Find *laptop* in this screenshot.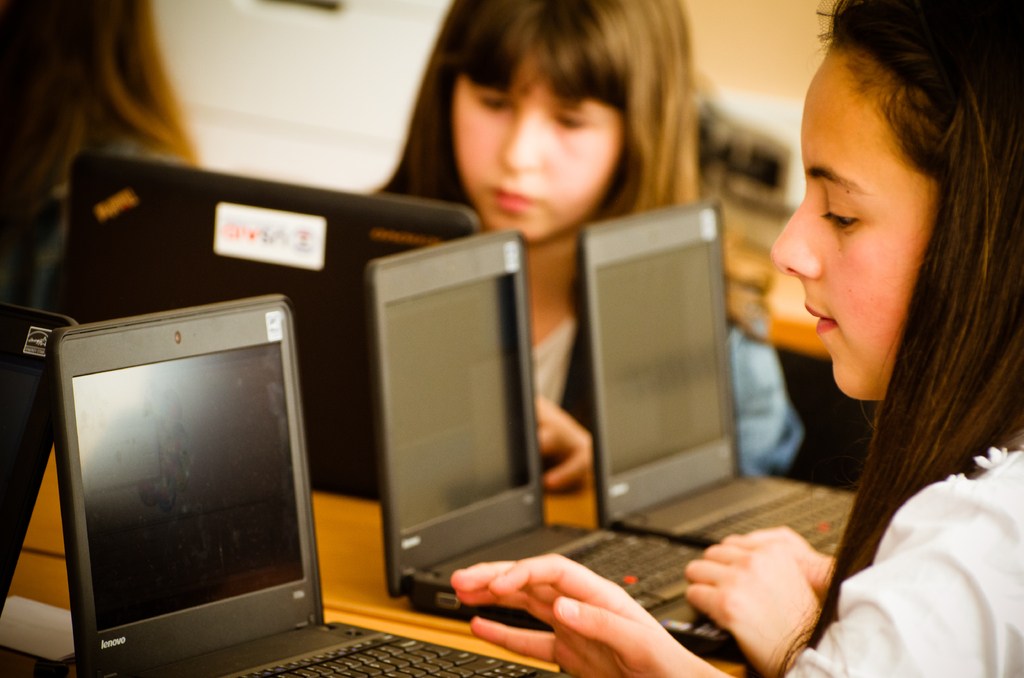
The bounding box for *laptop* is locate(63, 152, 485, 503).
